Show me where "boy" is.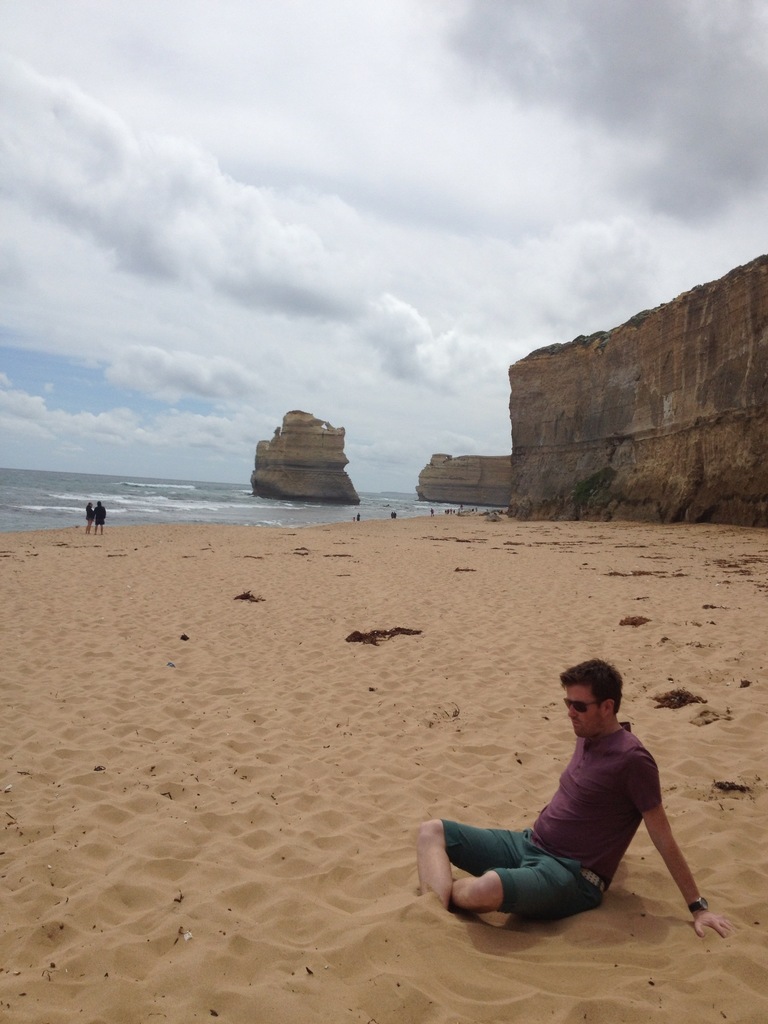
"boy" is at <box>422,702,694,925</box>.
